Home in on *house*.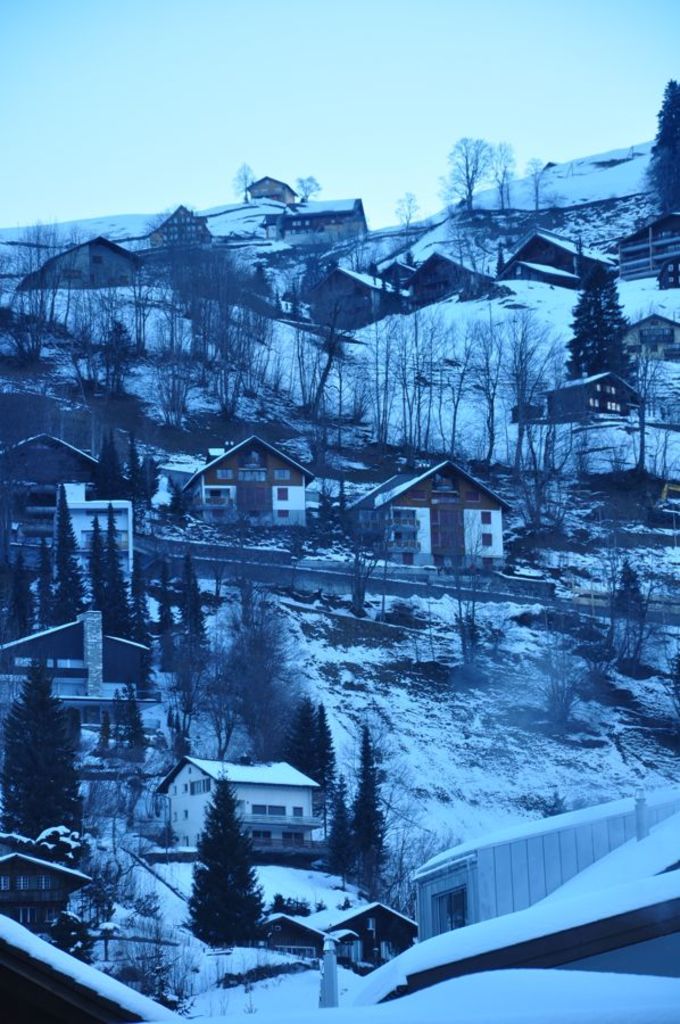
Homed in at locate(301, 270, 404, 323).
